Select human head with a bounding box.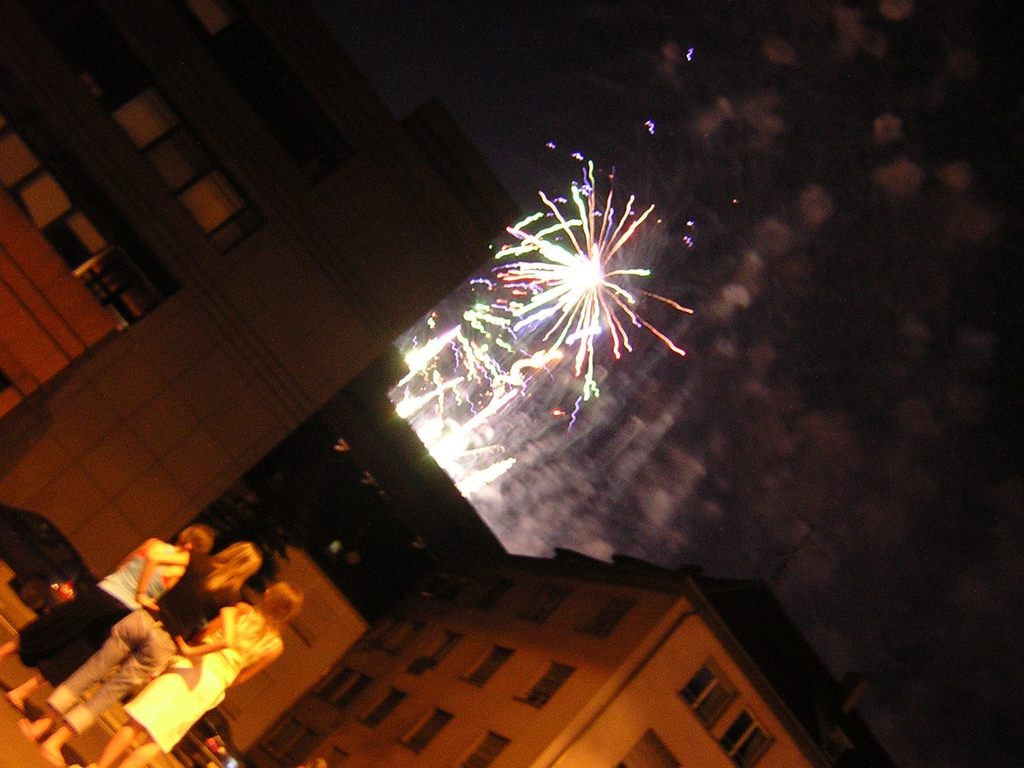
[182, 526, 218, 558].
